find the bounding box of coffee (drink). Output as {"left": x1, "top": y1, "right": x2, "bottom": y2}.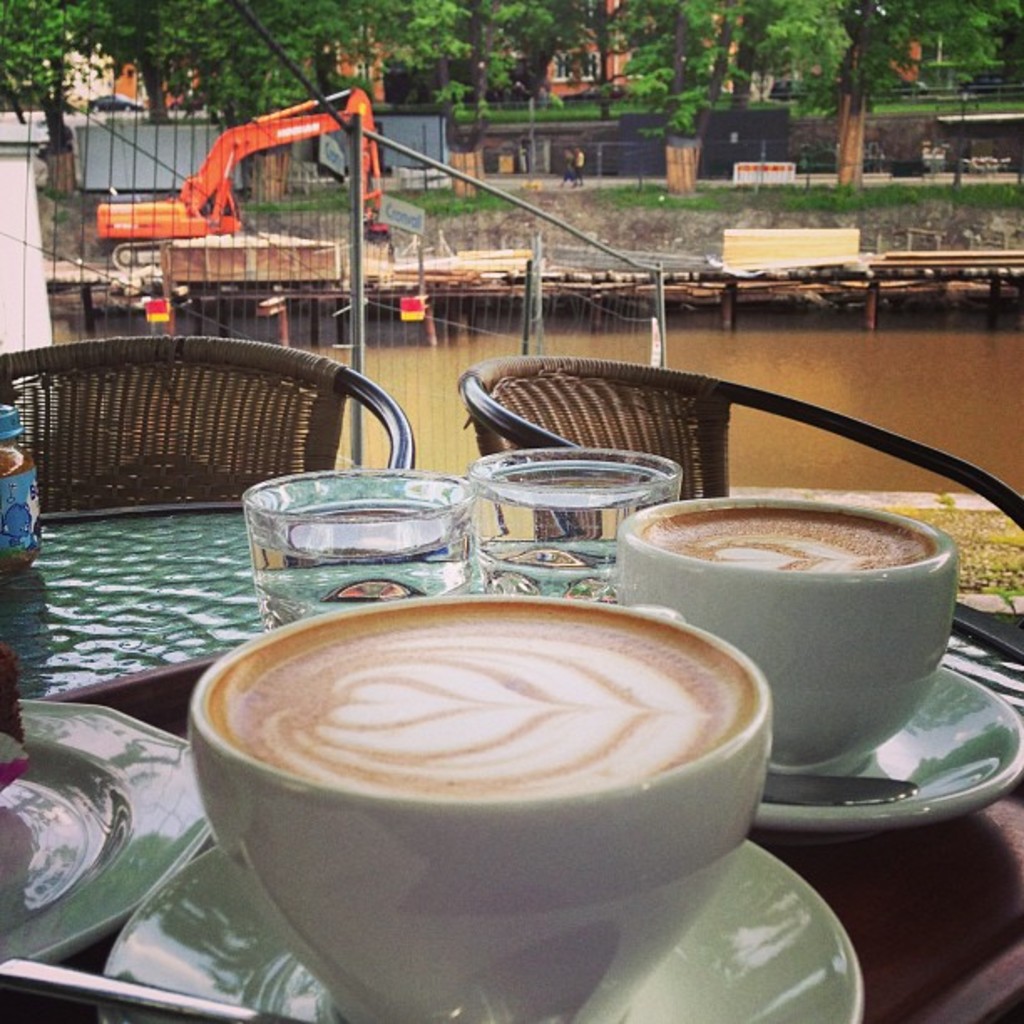
{"left": 622, "top": 502, "right": 935, "bottom": 581}.
